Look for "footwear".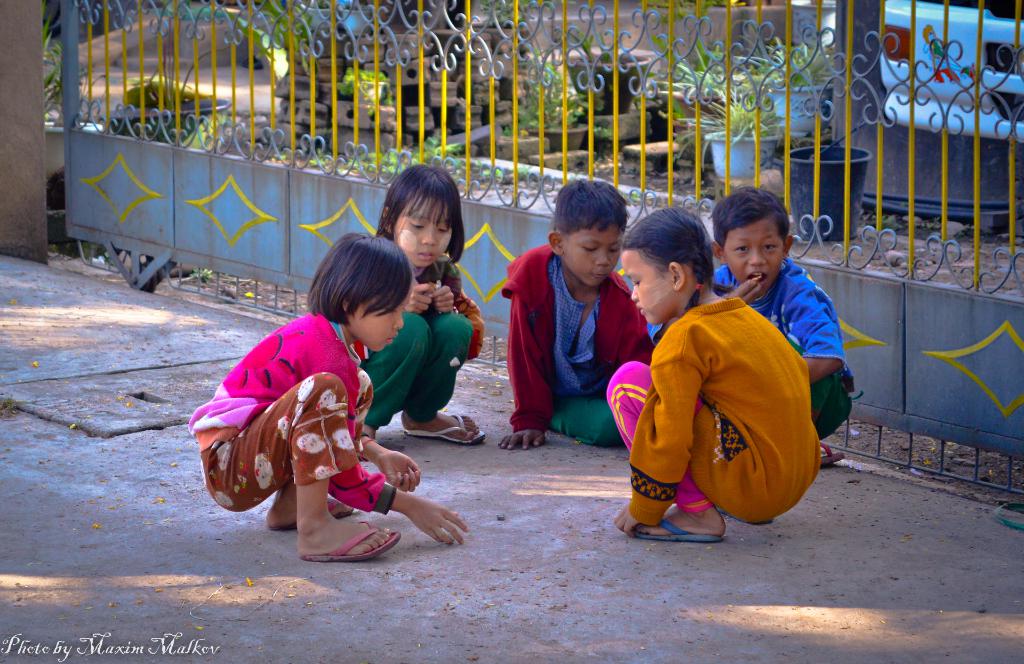
Found: locate(799, 437, 850, 468).
